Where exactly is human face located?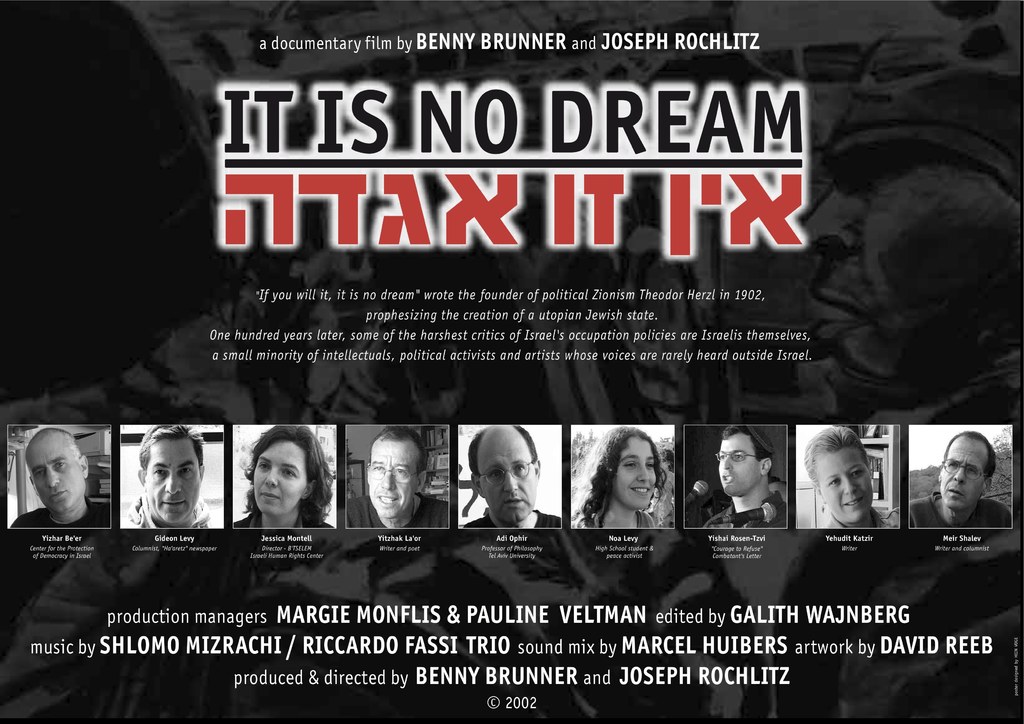
Its bounding box is <region>813, 455, 871, 523</region>.
